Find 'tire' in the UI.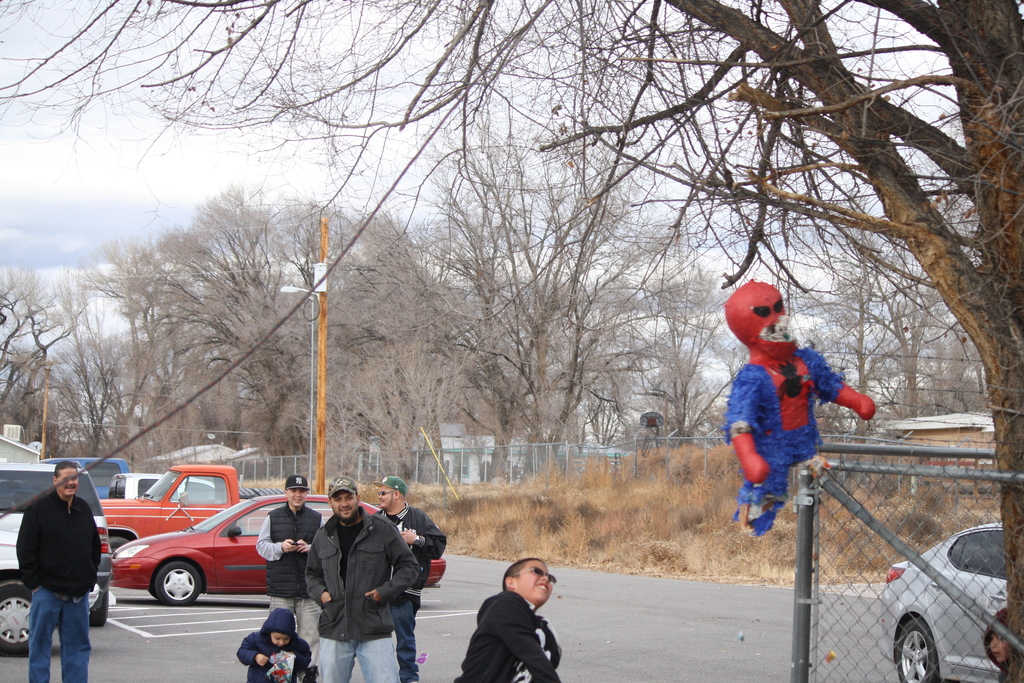
UI element at select_region(154, 562, 206, 608).
